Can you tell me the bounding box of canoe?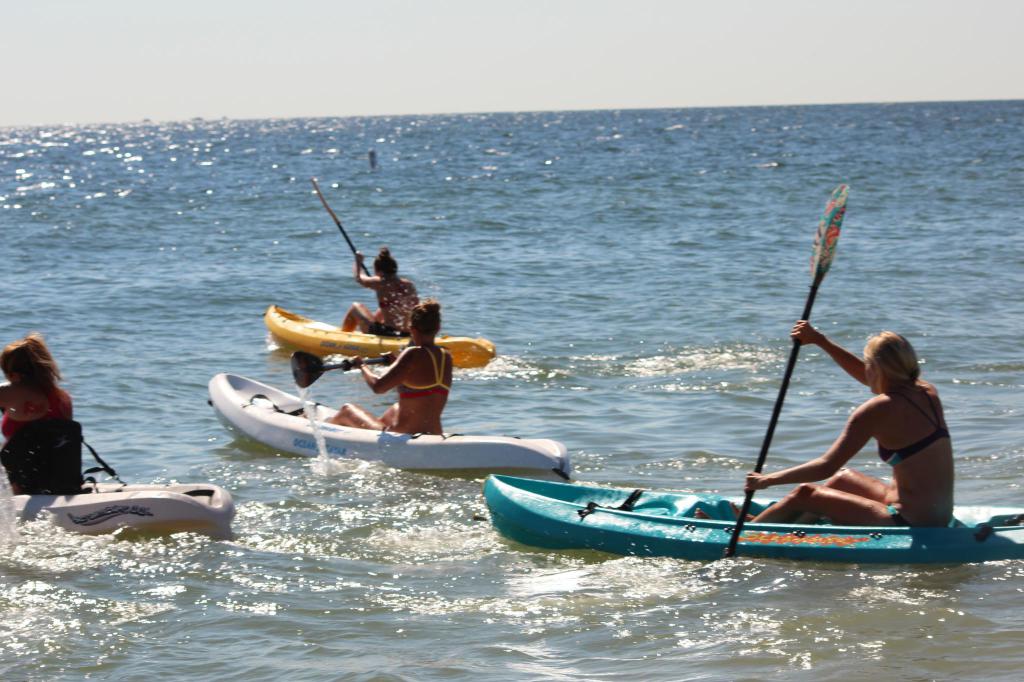
detection(479, 473, 1023, 561).
